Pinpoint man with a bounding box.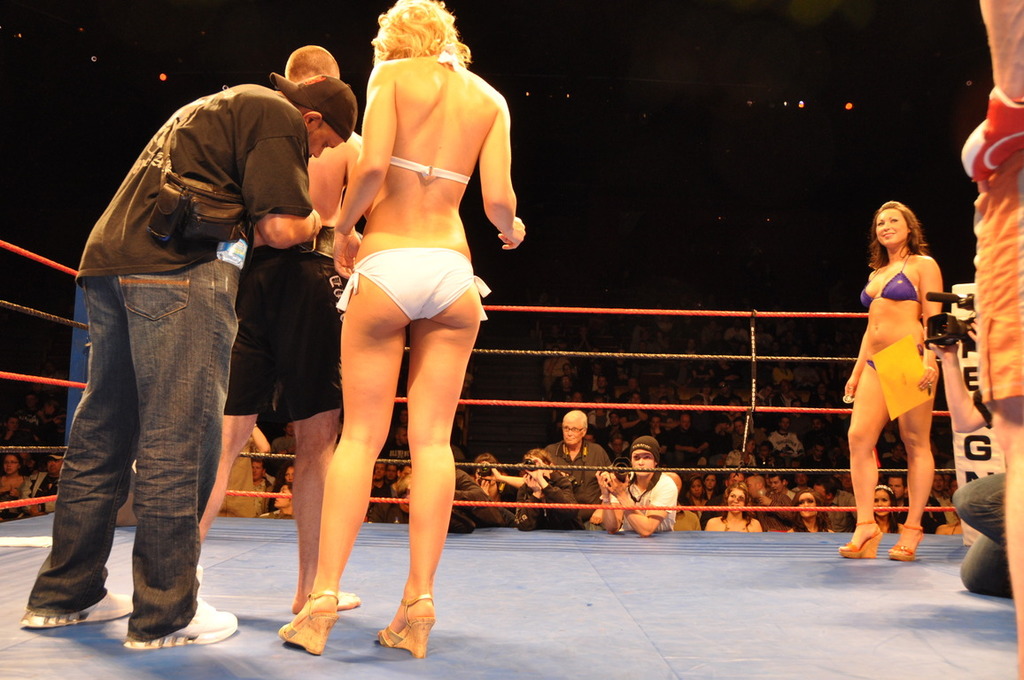
[x1=188, y1=42, x2=361, y2=618].
